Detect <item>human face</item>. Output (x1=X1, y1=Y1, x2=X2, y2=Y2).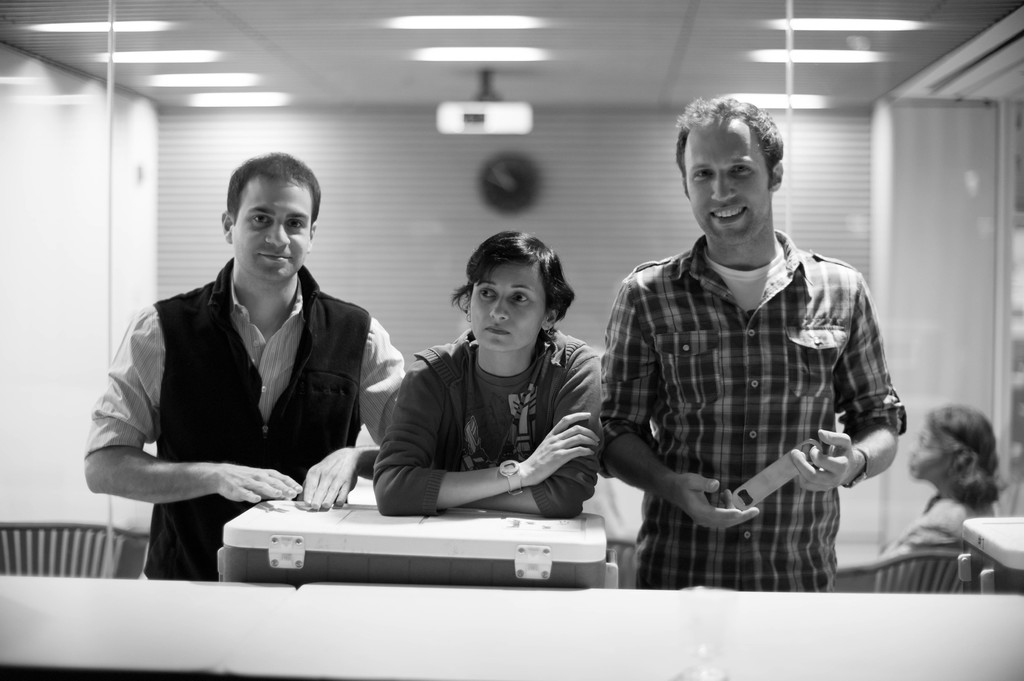
(x1=465, y1=259, x2=536, y2=356).
